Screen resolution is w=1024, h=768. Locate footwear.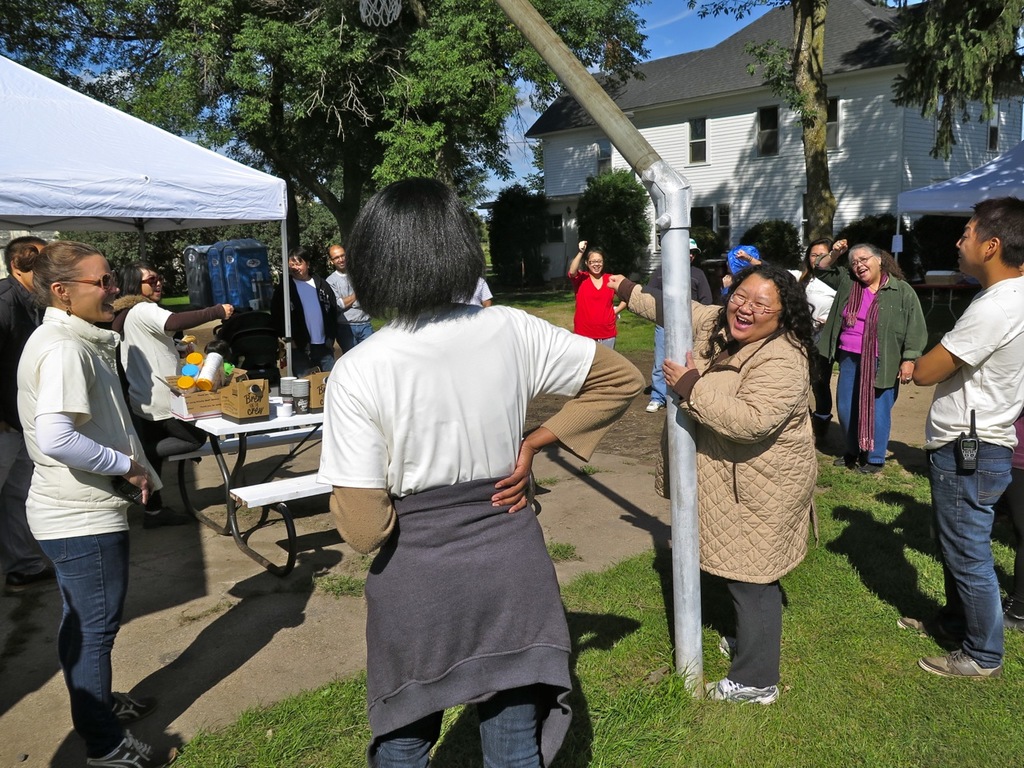
[x1=706, y1=678, x2=780, y2=706].
